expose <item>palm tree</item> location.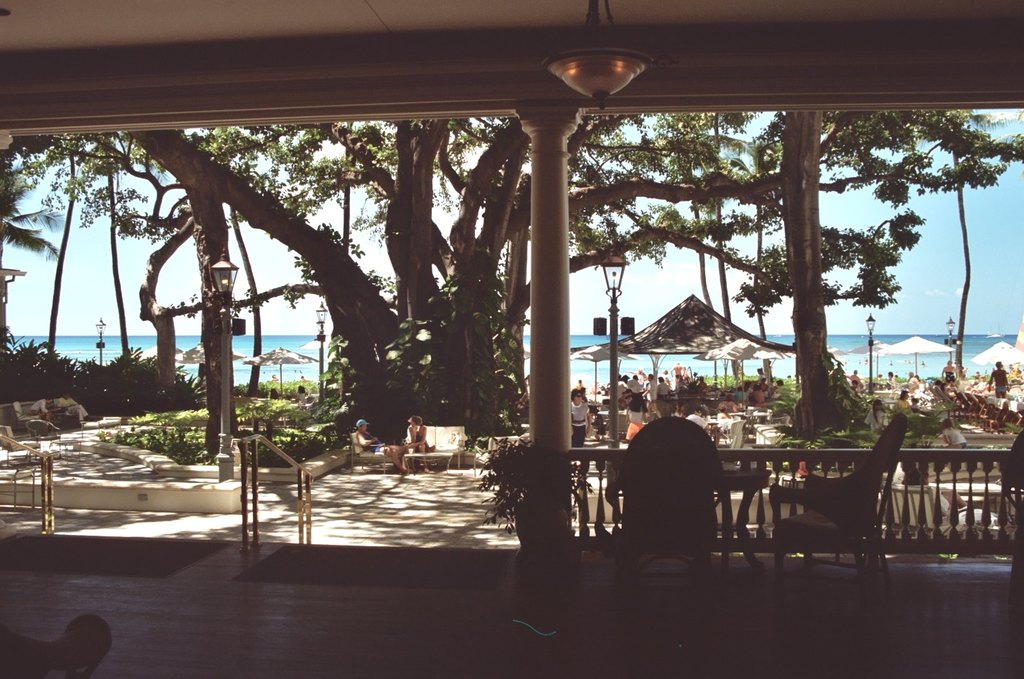
Exposed at l=40, t=139, r=80, b=378.
